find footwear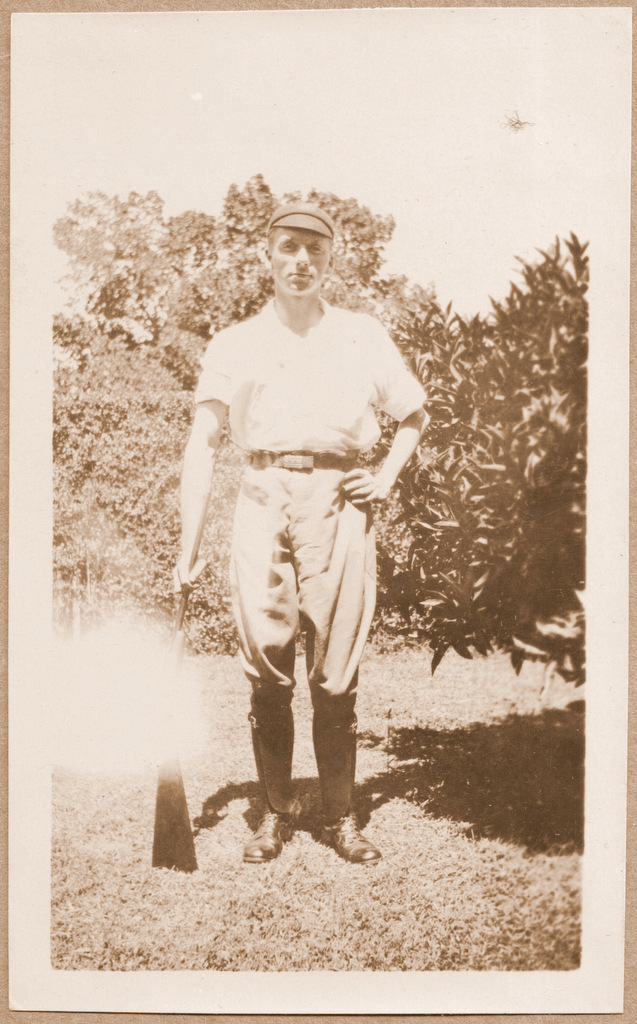
<box>245,806,300,862</box>
